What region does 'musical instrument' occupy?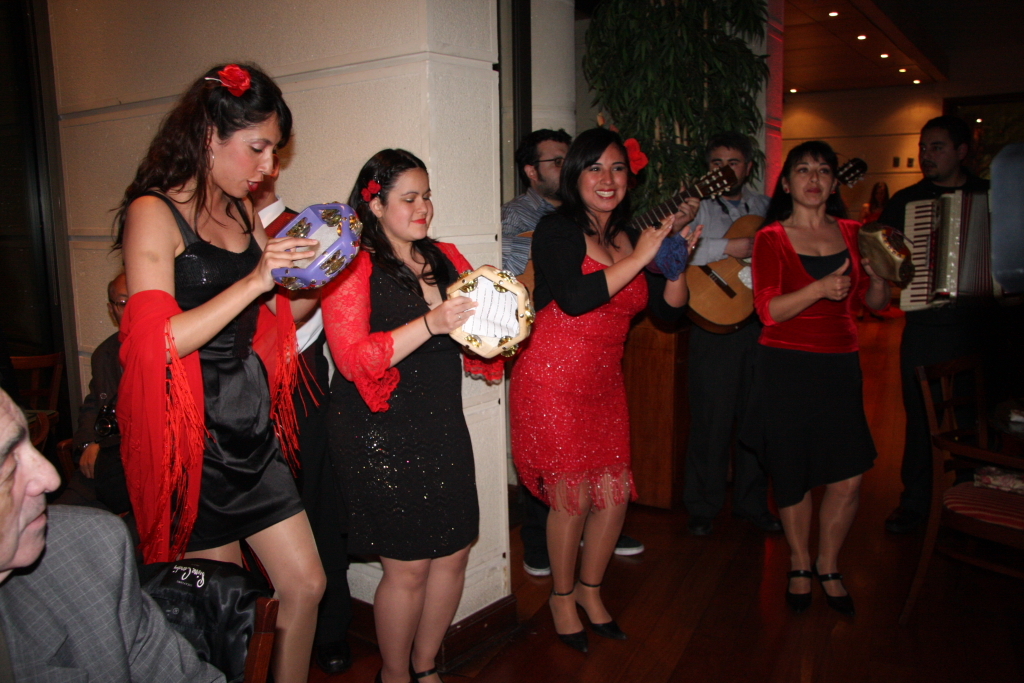
439,258,538,361.
